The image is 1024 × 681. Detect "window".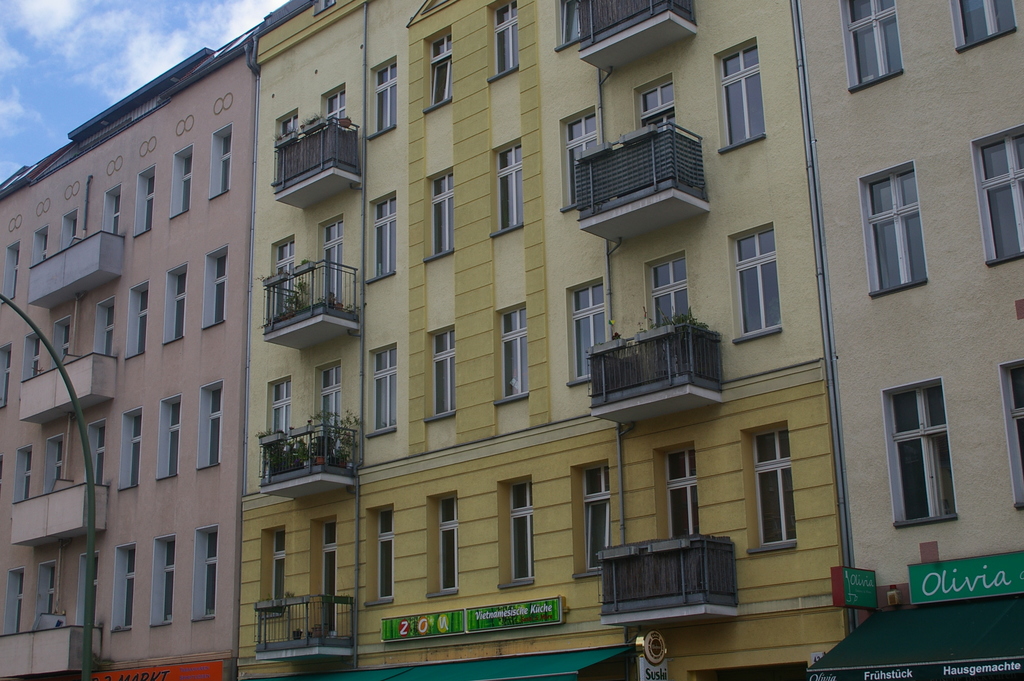
Detection: 426/326/460/420.
